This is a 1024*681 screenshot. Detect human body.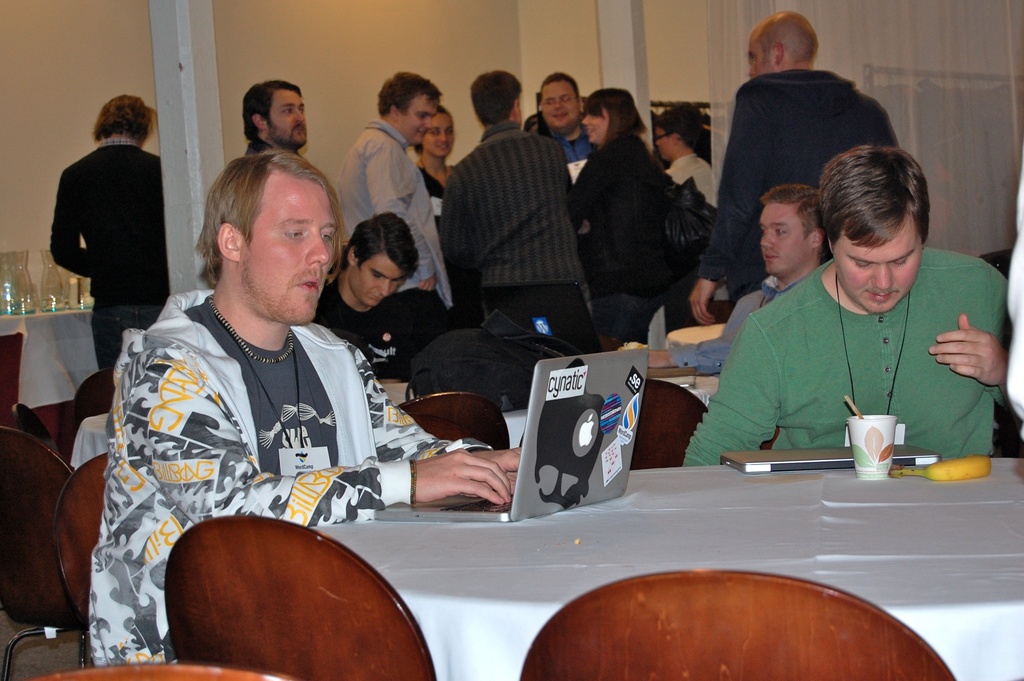
pyautogui.locateOnScreen(686, 16, 906, 338).
